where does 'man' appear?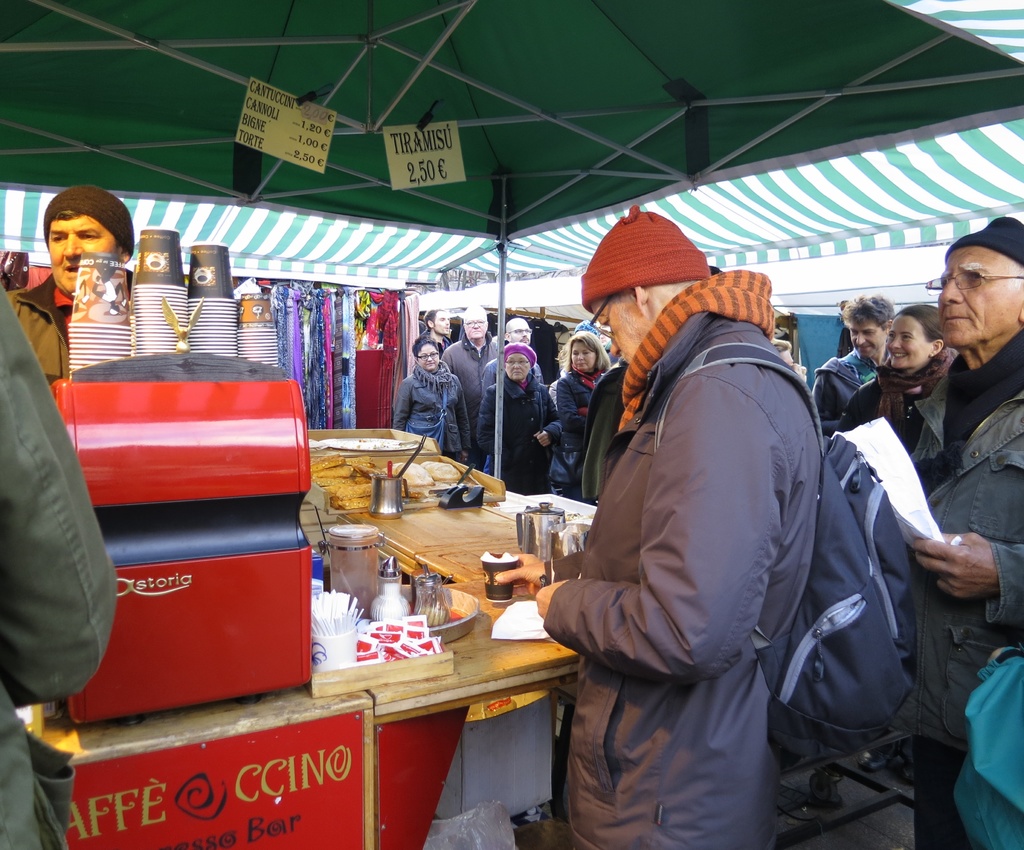
Appears at x1=902 y1=212 x2=1023 y2=849.
